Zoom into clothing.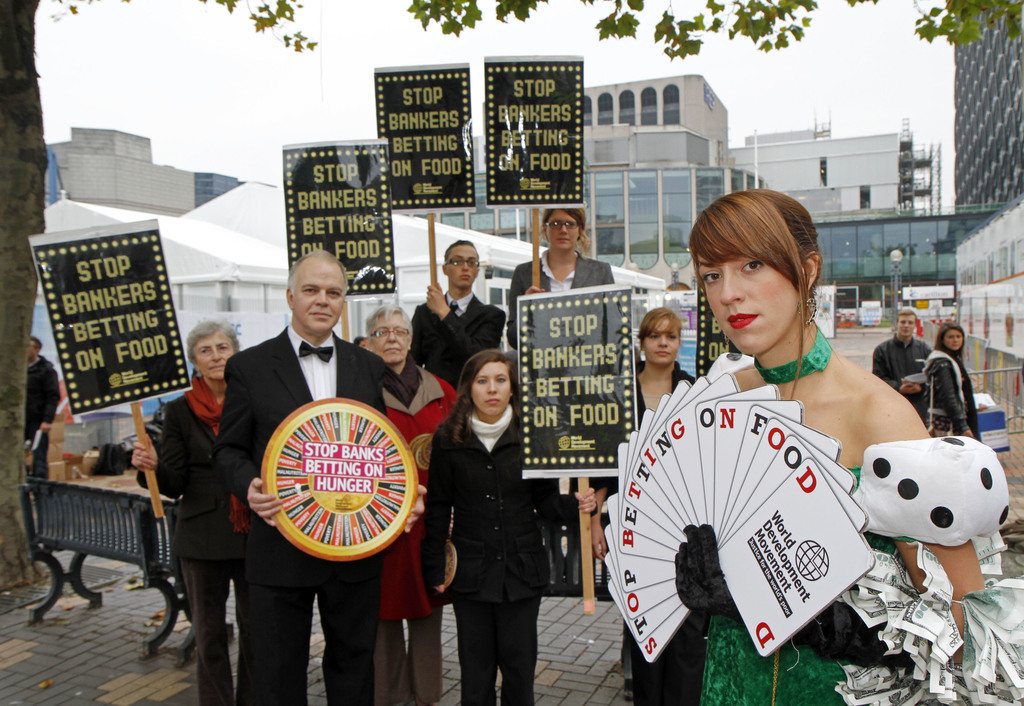
Zoom target: region(873, 329, 929, 418).
